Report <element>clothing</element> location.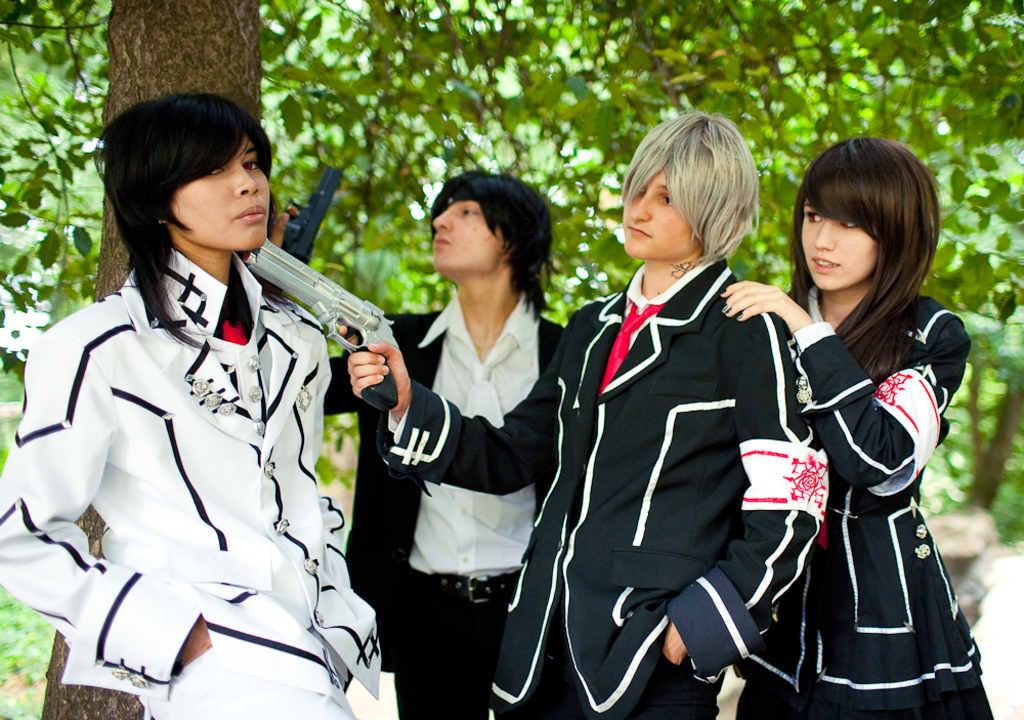
Report: BBox(30, 237, 341, 708).
